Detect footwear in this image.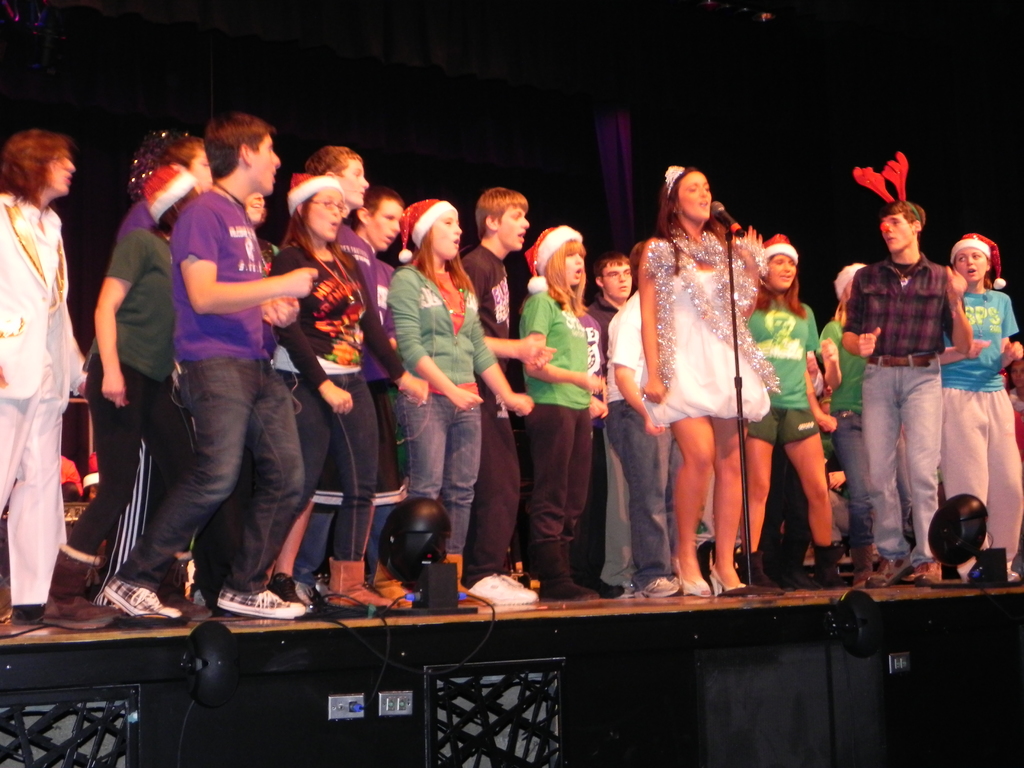
Detection: (905,559,955,580).
